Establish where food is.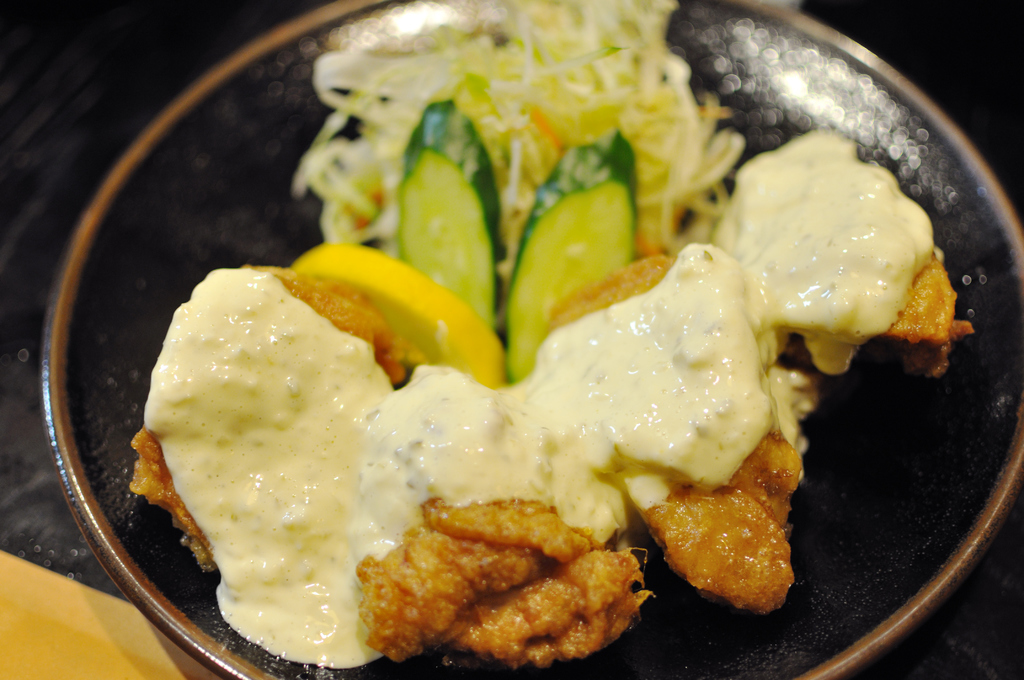
Established at x1=390, y1=94, x2=505, y2=415.
